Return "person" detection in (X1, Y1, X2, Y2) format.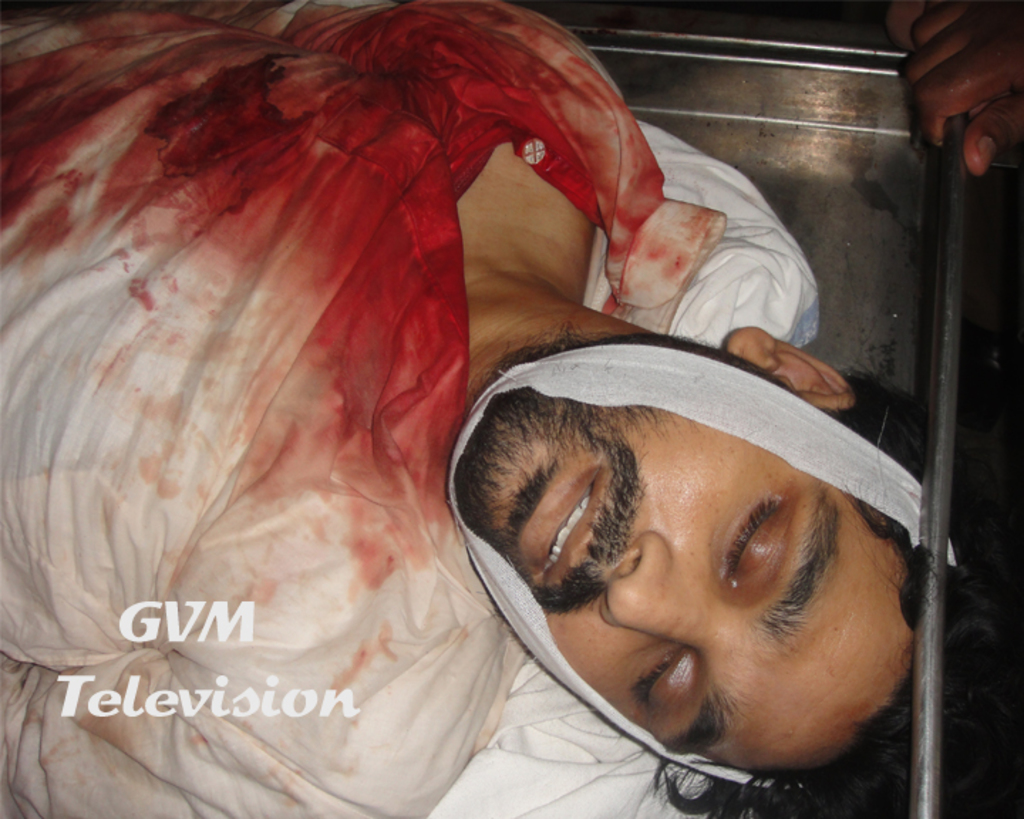
(0, 0, 1023, 818).
